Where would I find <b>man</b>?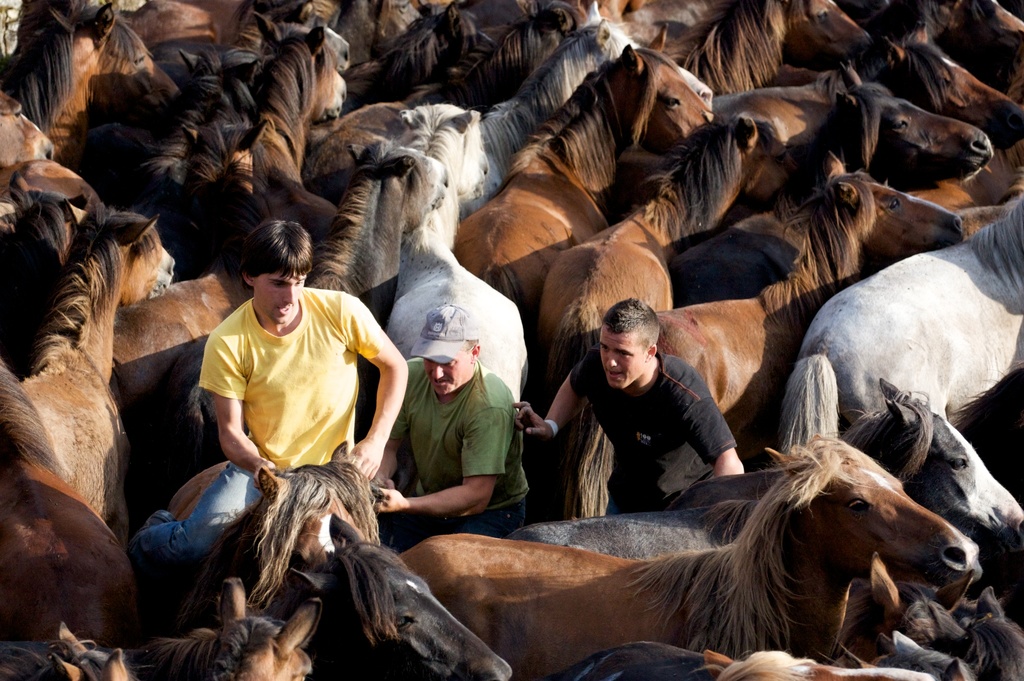
At (514,297,746,514).
